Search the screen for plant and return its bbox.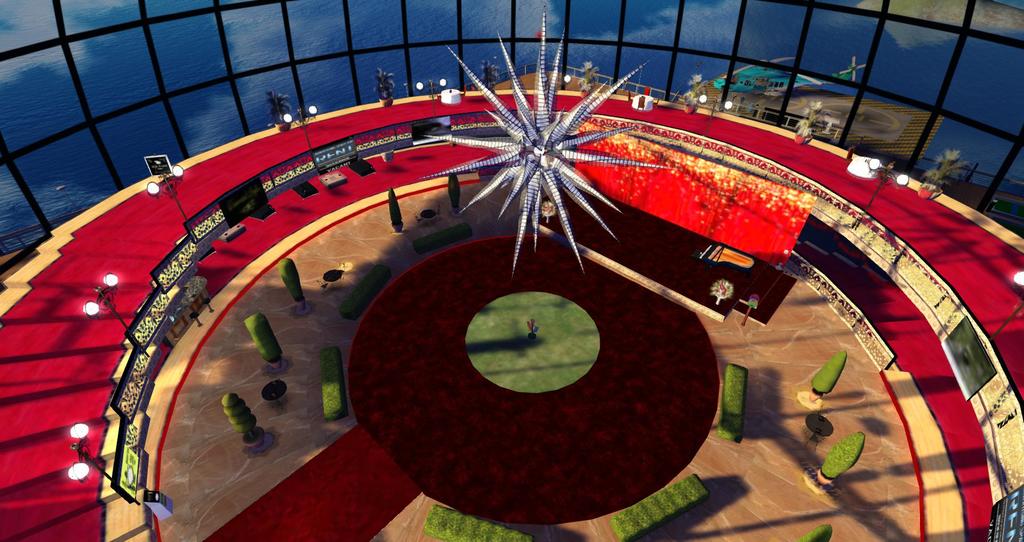
Found: bbox=[579, 55, 600, 93].
